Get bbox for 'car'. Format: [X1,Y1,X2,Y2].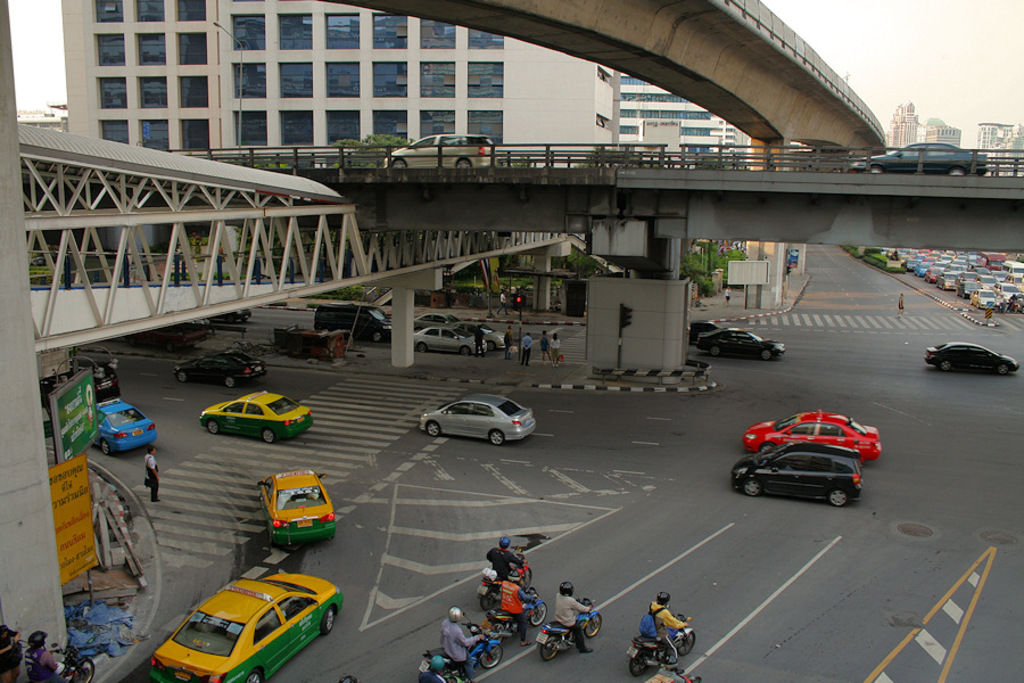
[415,324,487,355].
